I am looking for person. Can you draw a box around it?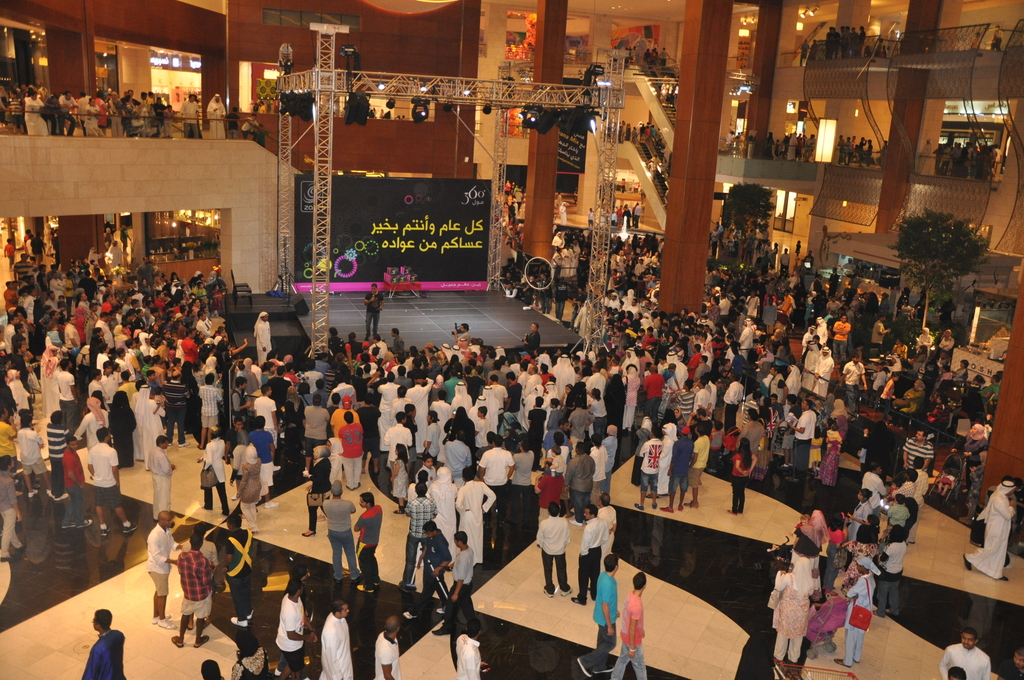
Sure, the bounding box is select_region(178, 95, 199, 138).
